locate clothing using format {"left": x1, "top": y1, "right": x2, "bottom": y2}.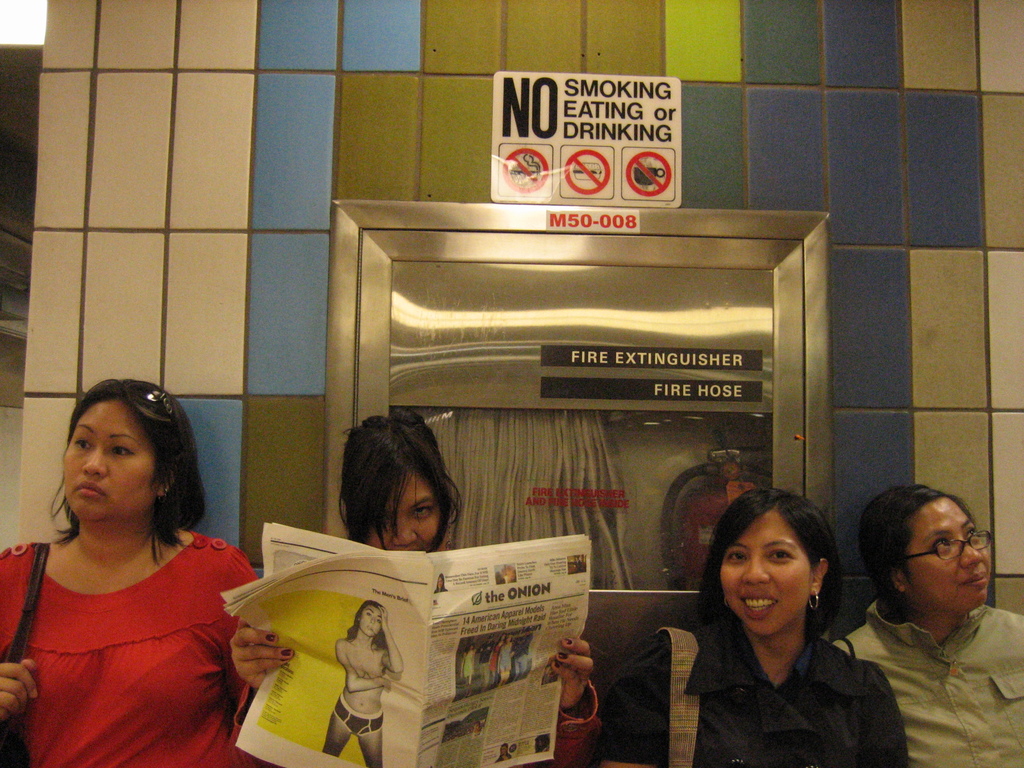
{"left": 831, "top": 602, "right": 1023, "bottom": 767}.
